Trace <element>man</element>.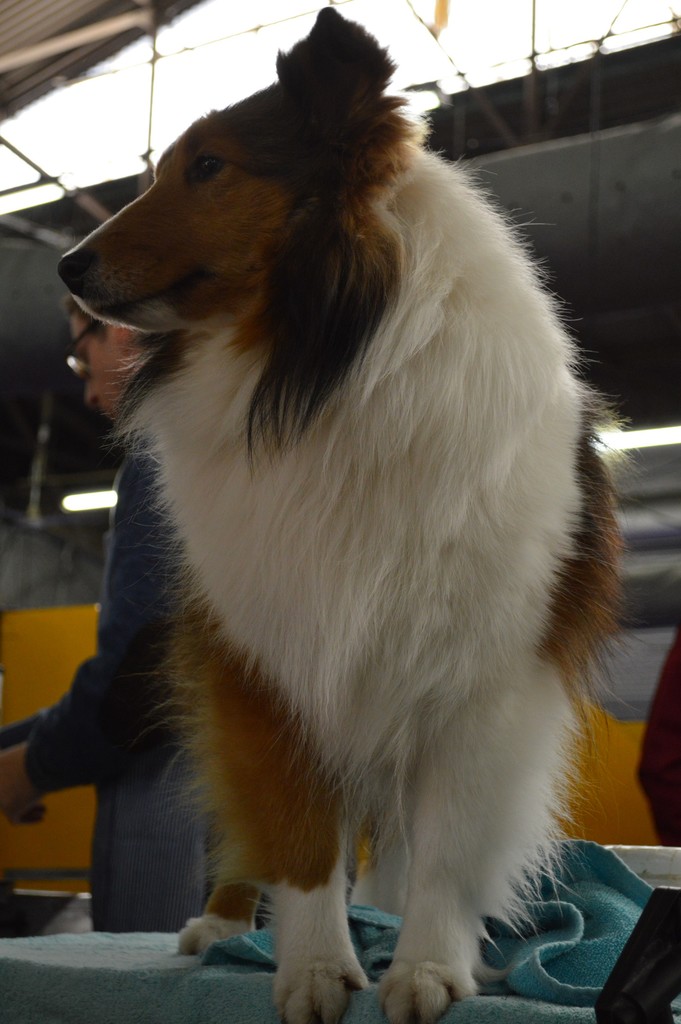
Traced to x1=0 y1=291 x2=209 y2=935.
